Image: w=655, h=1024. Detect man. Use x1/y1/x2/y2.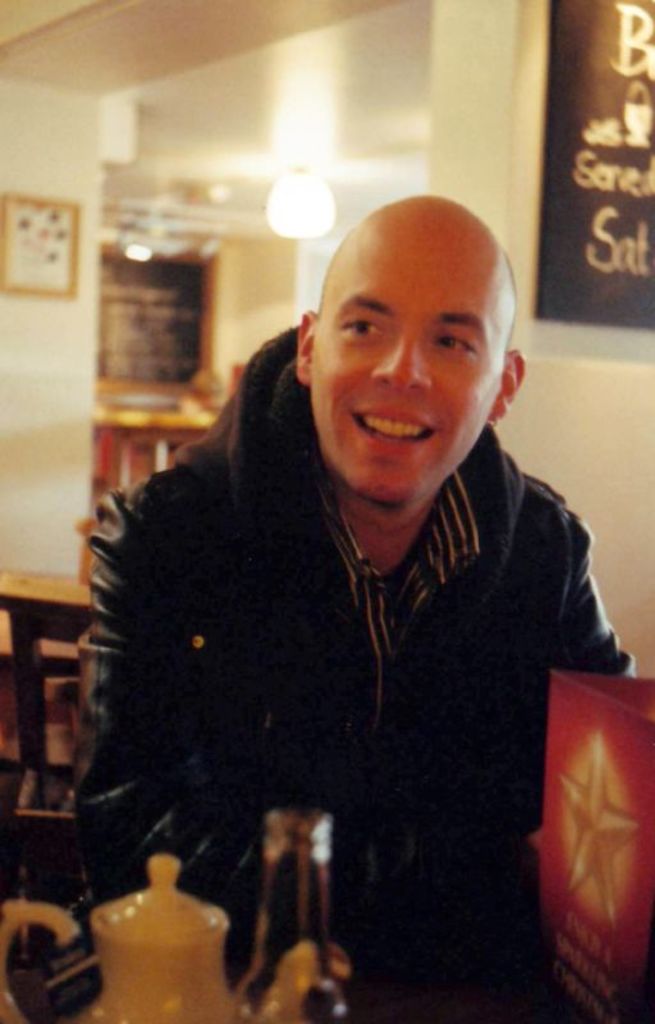
72/186/654/1021.
